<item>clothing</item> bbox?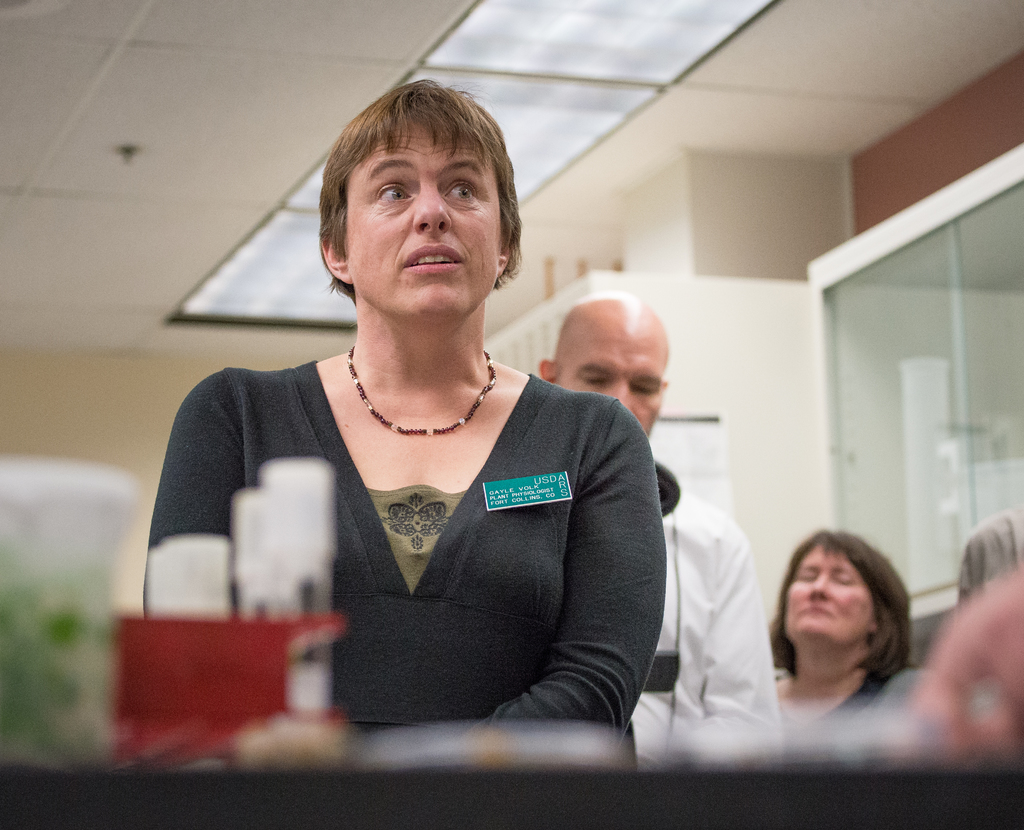
box=[610, 464, 781, 771]
